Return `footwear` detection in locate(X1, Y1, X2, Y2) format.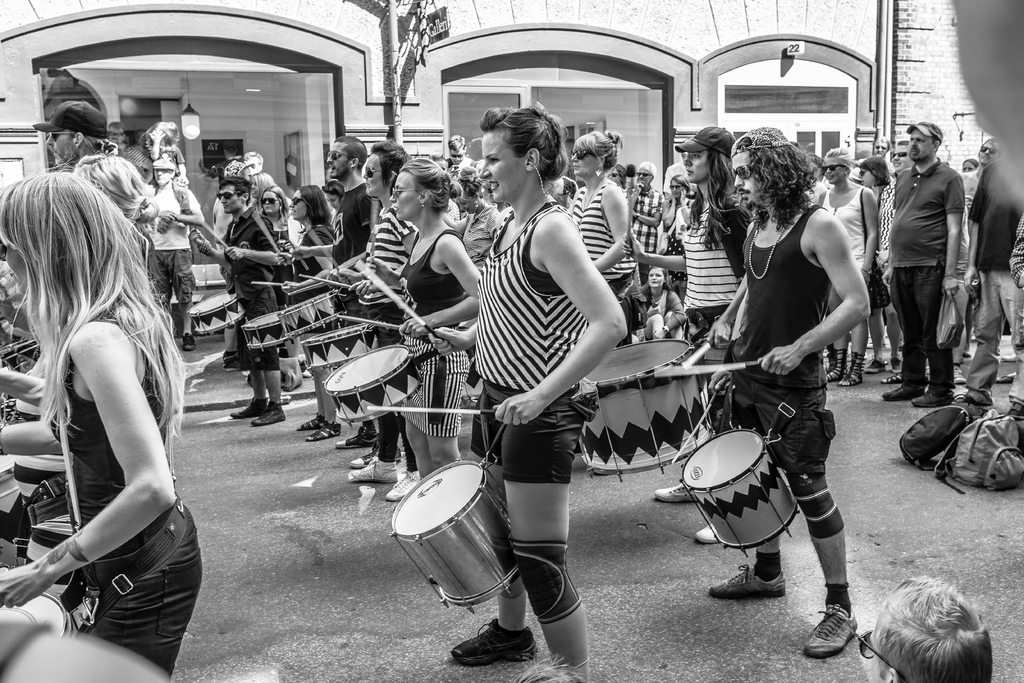
locate(305, 421, 342, 440).
